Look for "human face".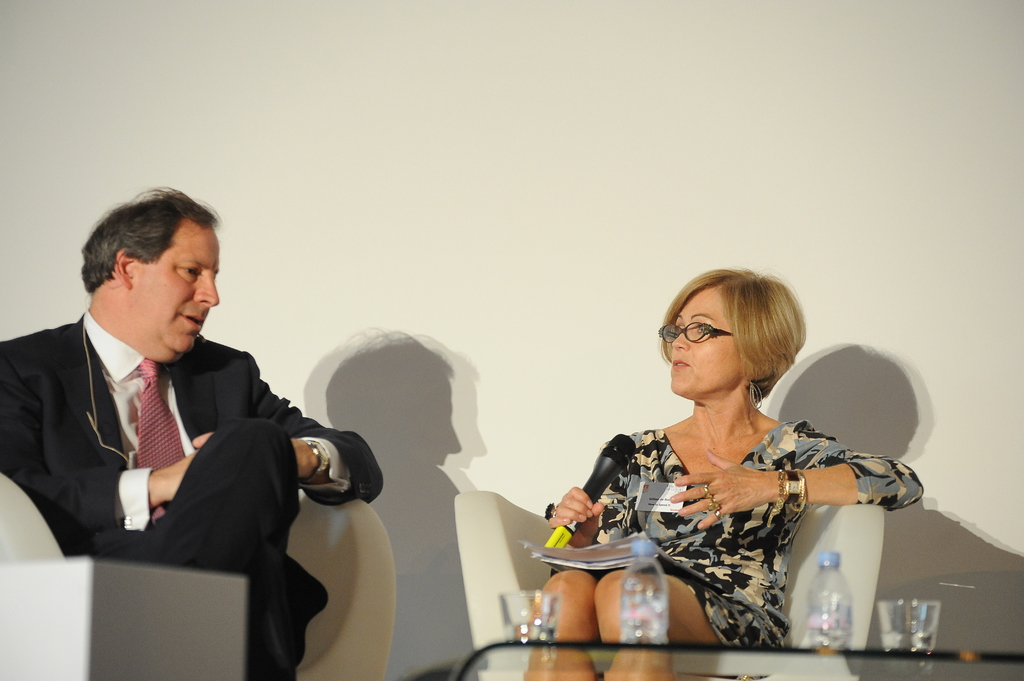
Found: 135, 227, 219, 361.
